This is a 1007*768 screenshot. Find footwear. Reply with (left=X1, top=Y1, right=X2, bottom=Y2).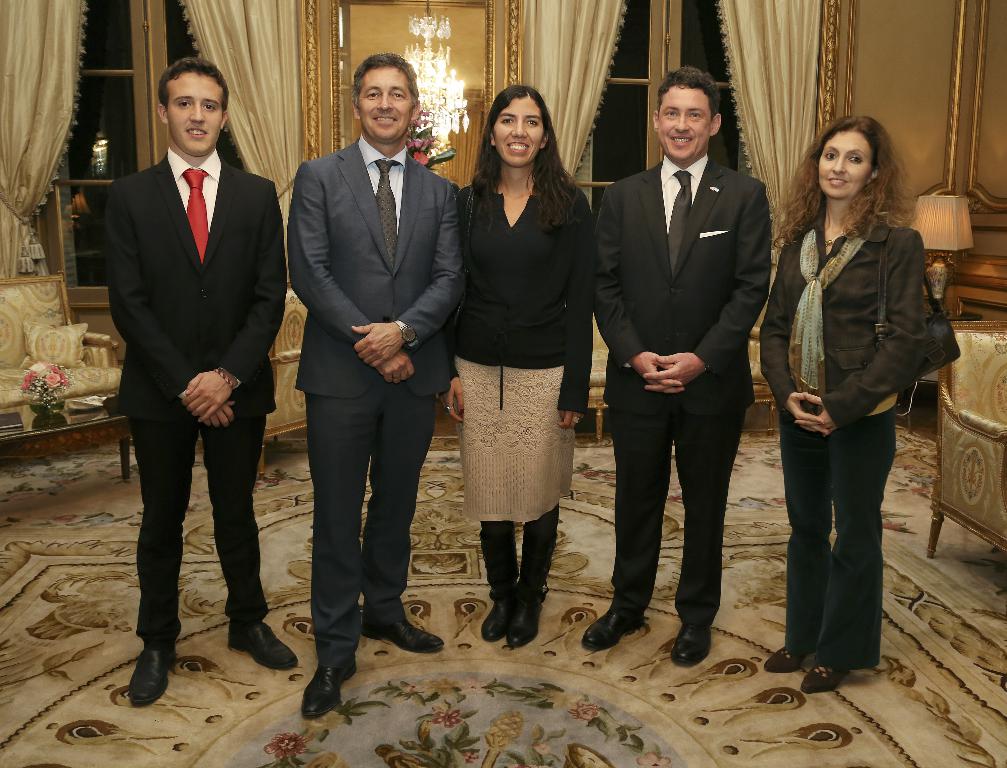
(left=125, top=645, right=179, bottom=706).
